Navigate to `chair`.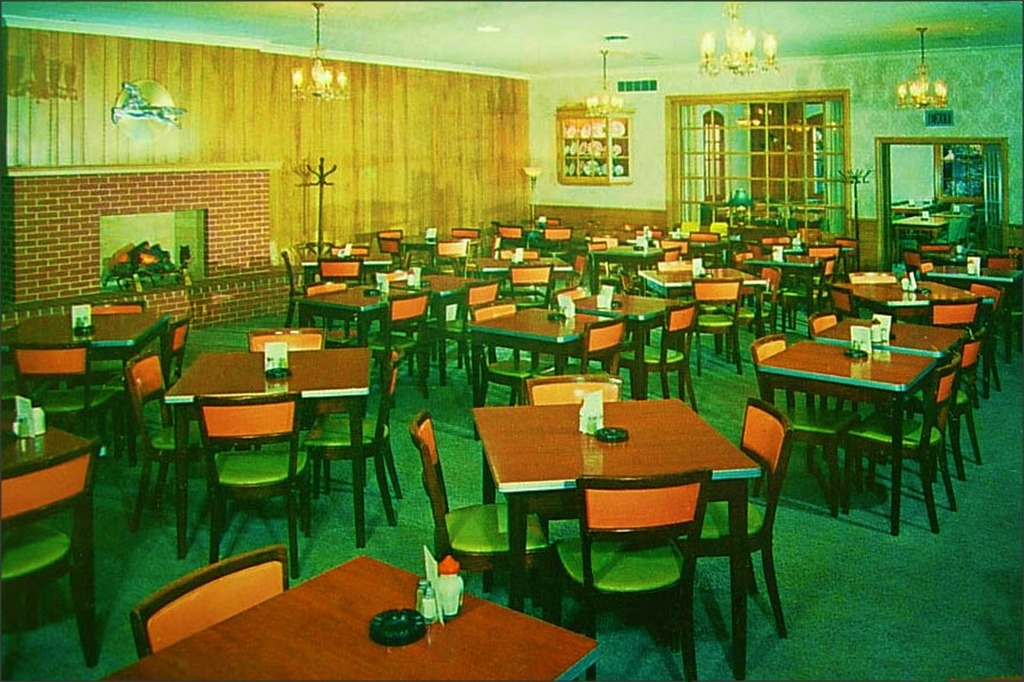
Navigation target: detection(633, 225, 661, 240).
